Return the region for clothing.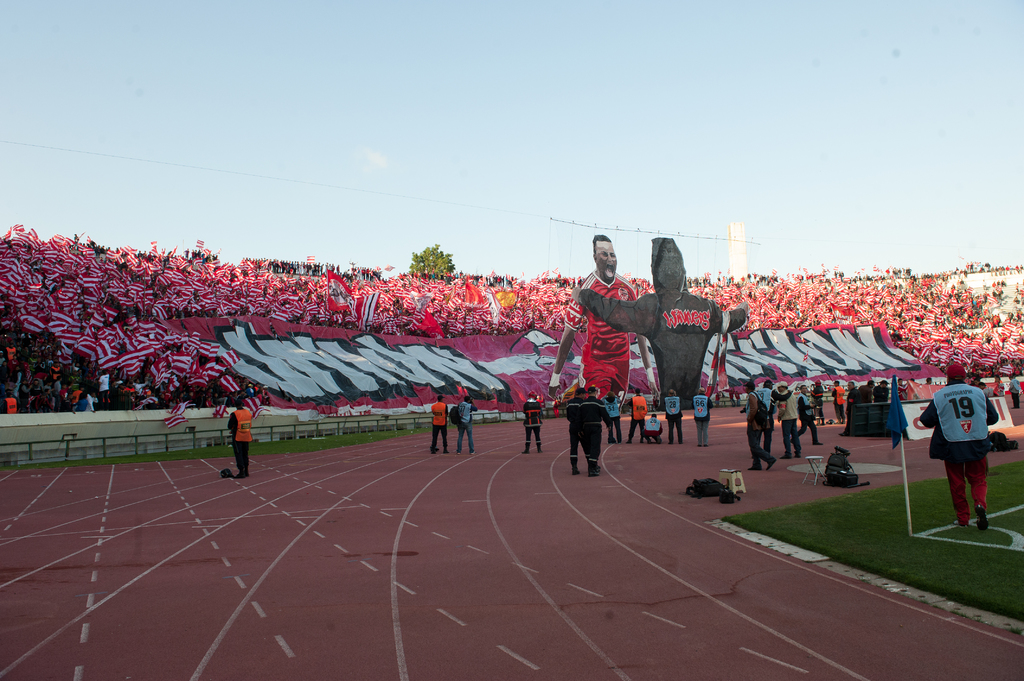
(x1=817, y1=388, x2=824, y2=427).
